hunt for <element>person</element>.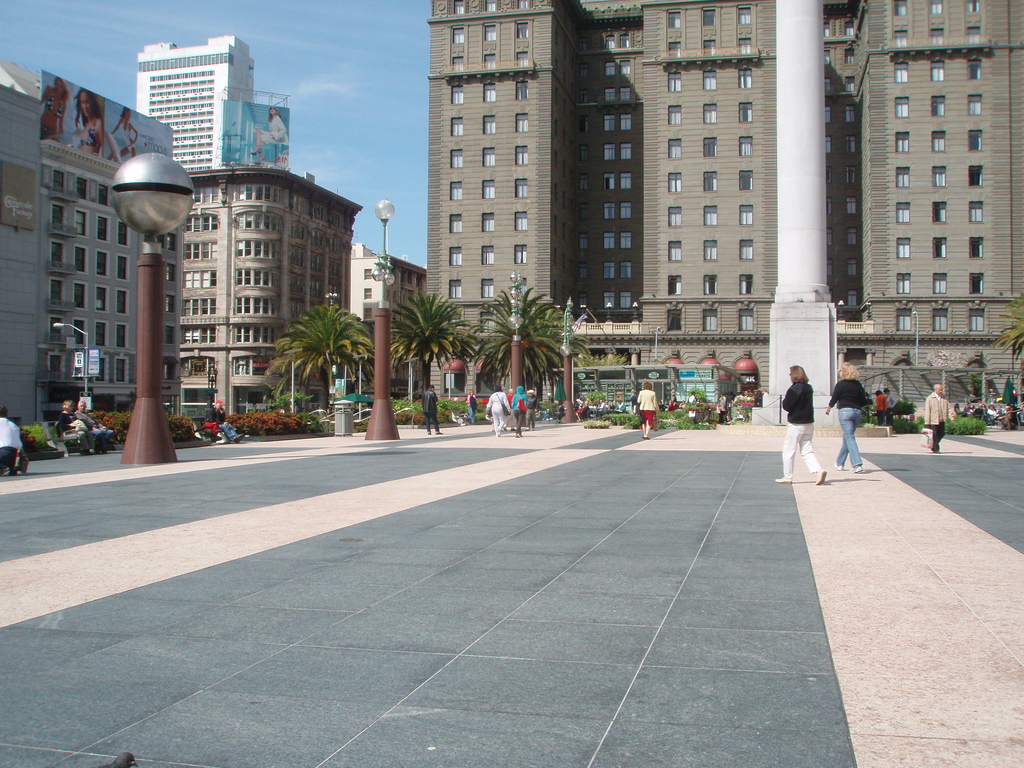
Hunted down at box(74, 400, 113, 453).
